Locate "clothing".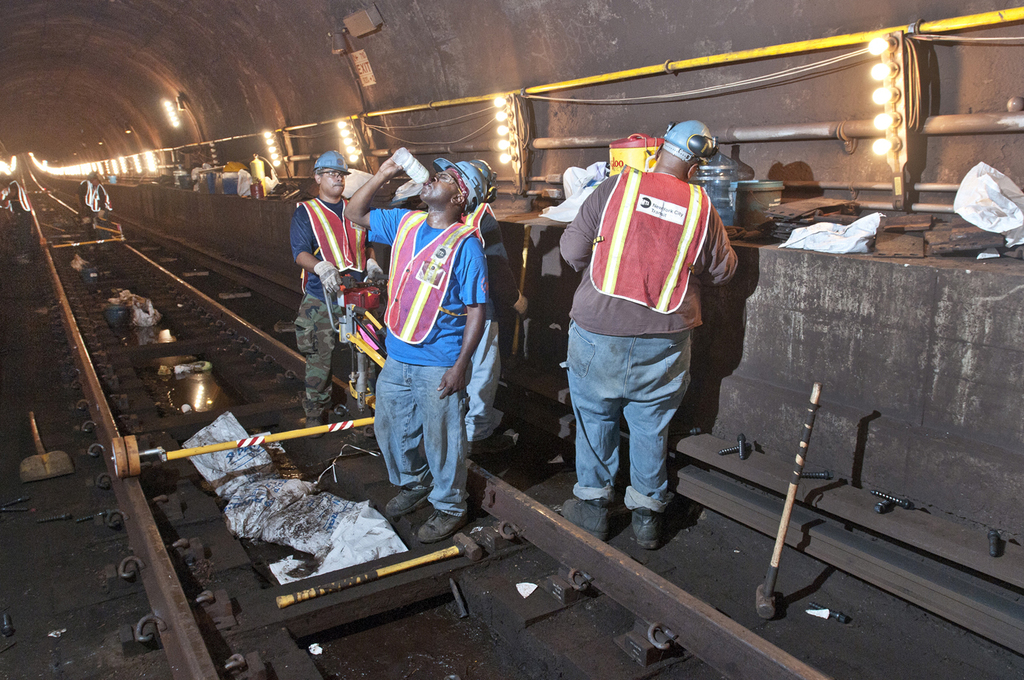
Bounding box: detection(456, 203, 519, 445).
